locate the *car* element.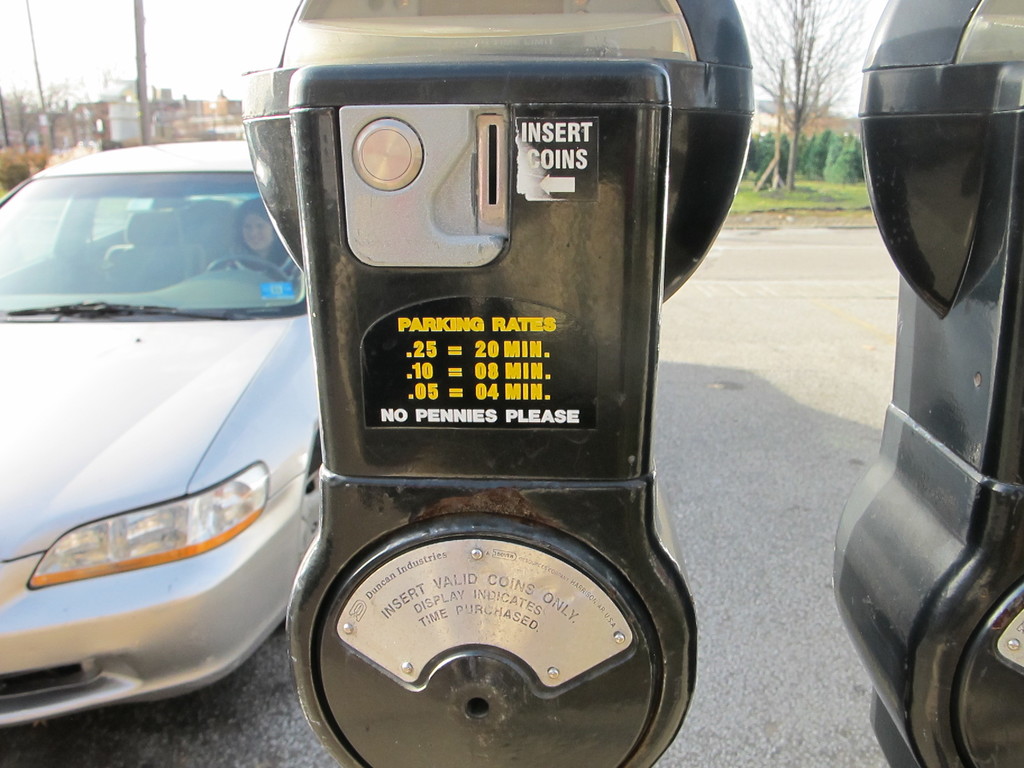
Element bbox: bbox(0, 142, 324, 749).
